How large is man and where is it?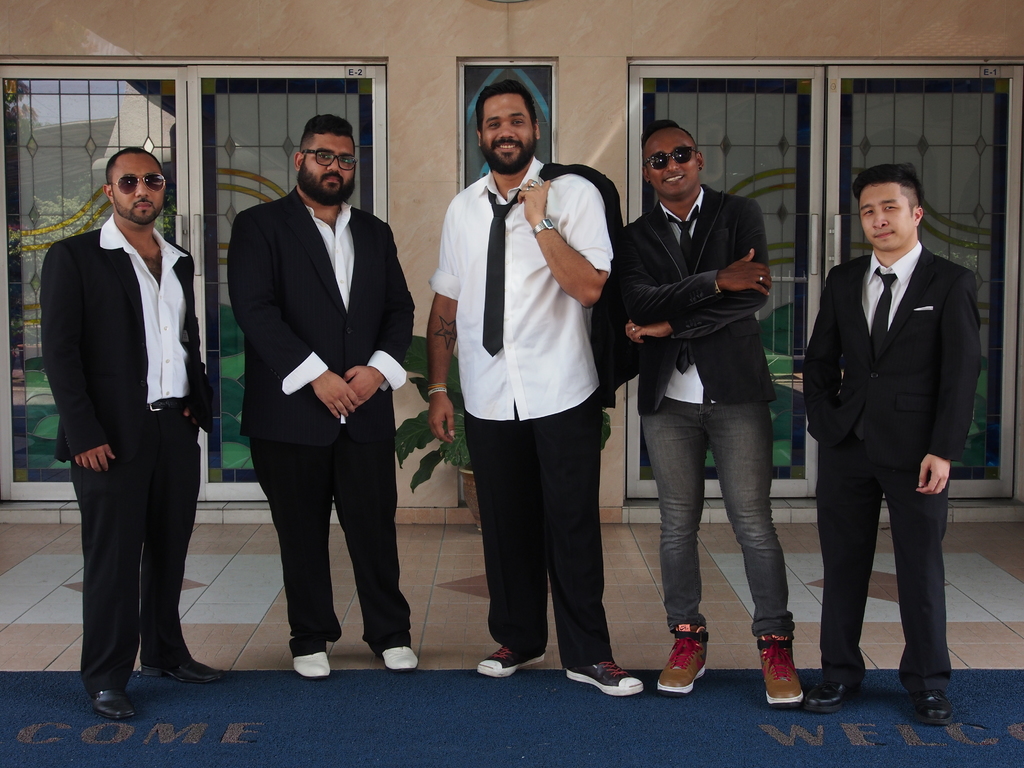
Bounding box: {"left": 222, "top": 111, "right": 416, "bottom": 680}.
